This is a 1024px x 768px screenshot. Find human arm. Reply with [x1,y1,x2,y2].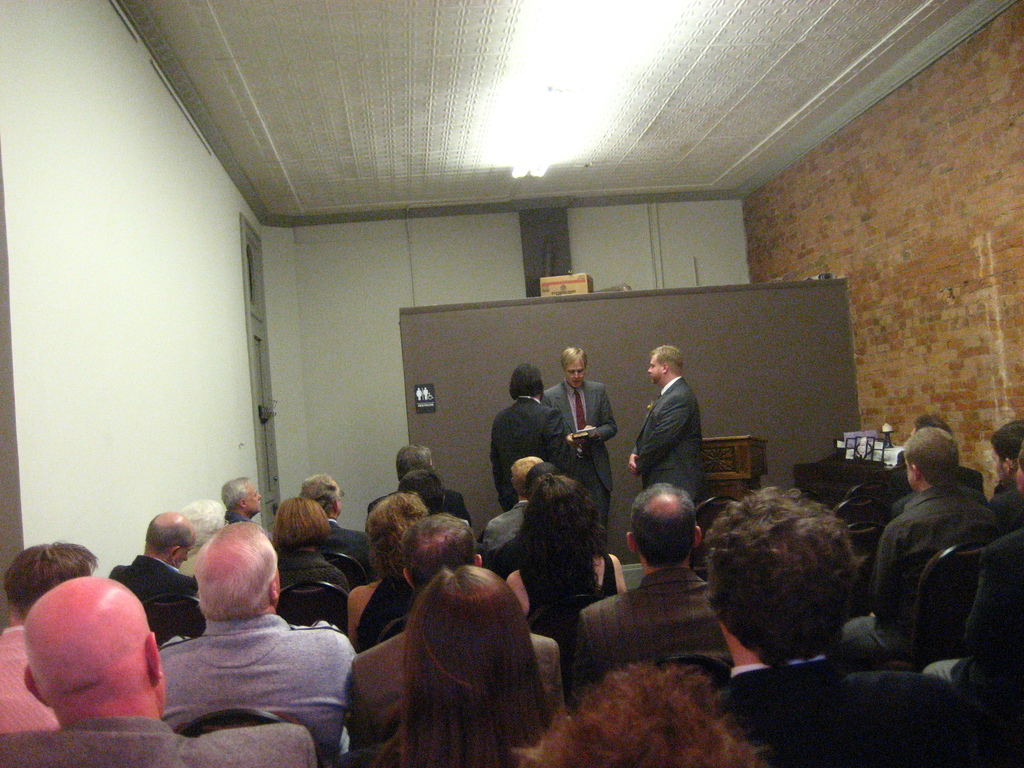
[586,390,615,444].
